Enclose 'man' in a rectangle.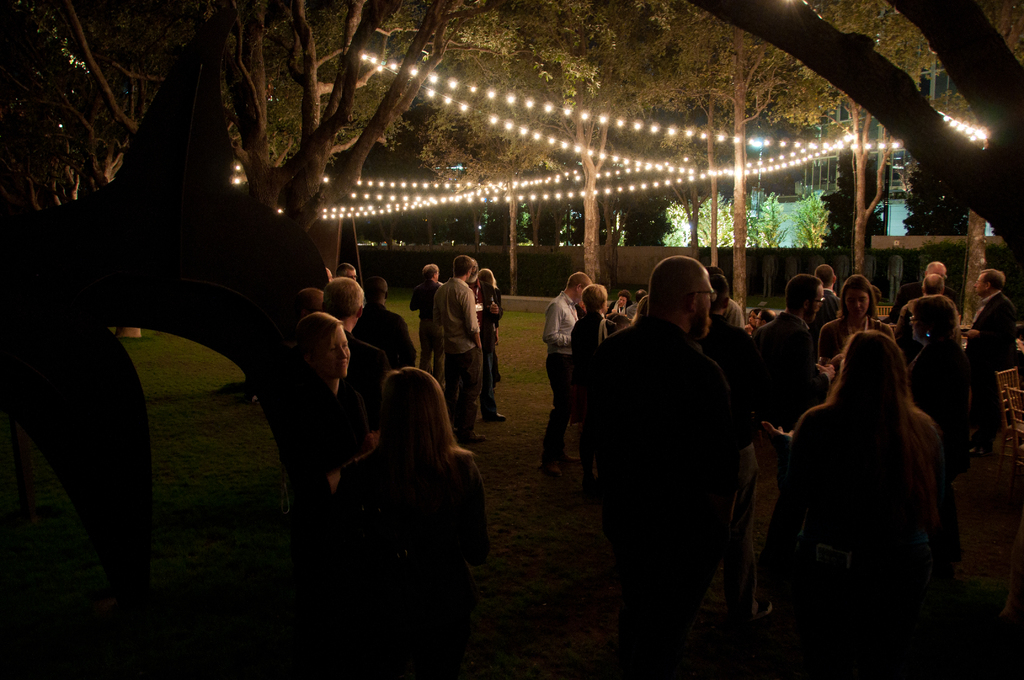
x1=610, y1=291, x2=630, y2=316.
